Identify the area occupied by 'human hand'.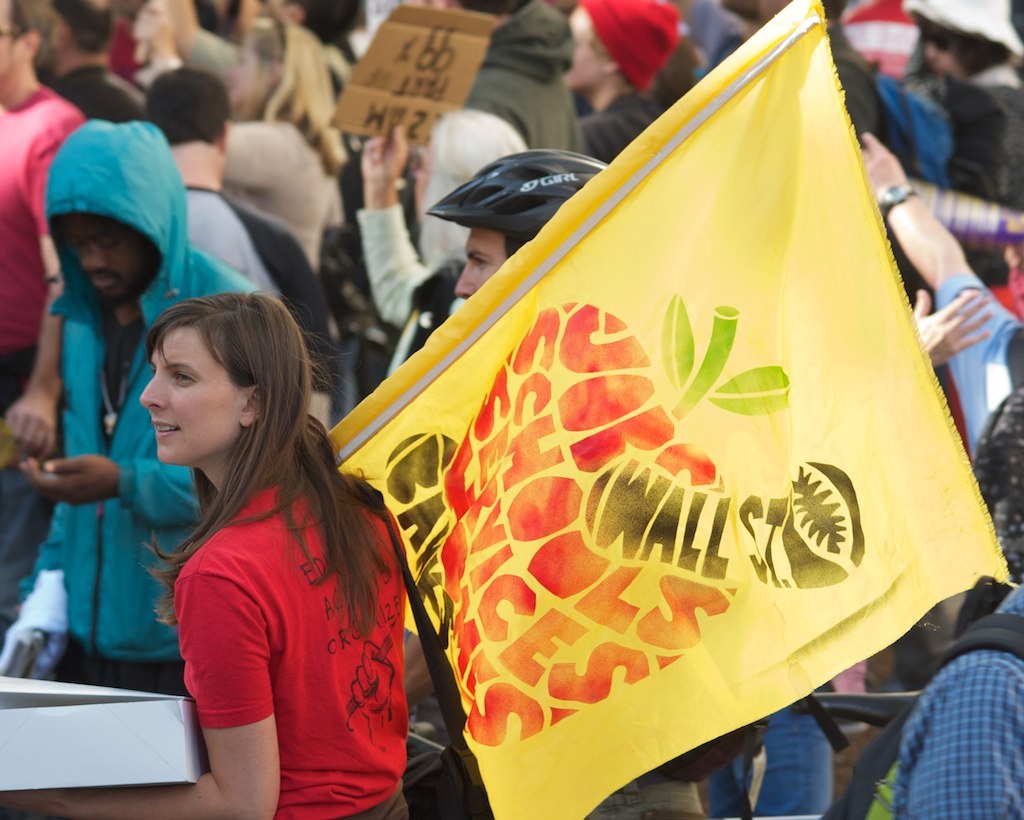
Area: bbox=(358, 120, 411, 183).
